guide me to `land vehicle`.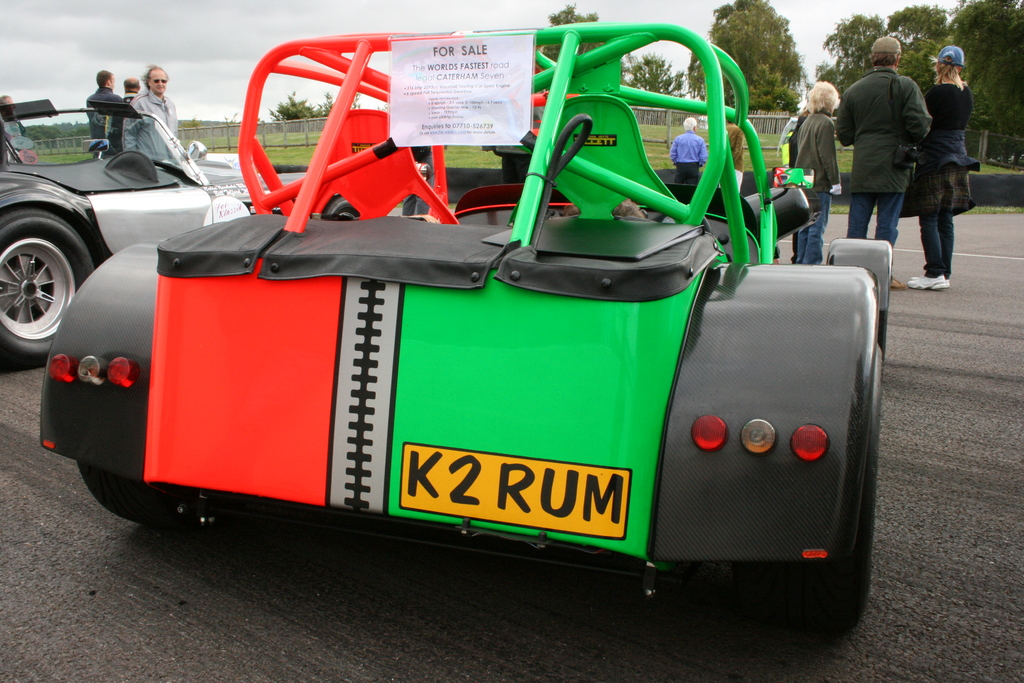
Guidance: (39,26,895,629).
